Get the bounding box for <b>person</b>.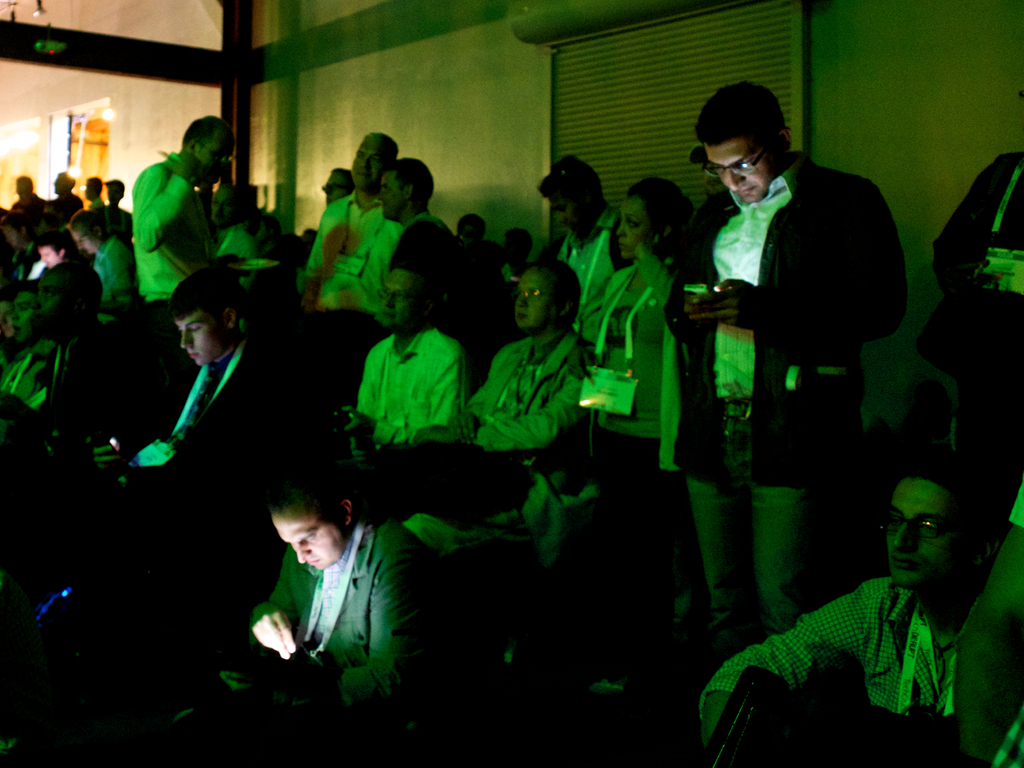
[83, 177, 111, 208].
